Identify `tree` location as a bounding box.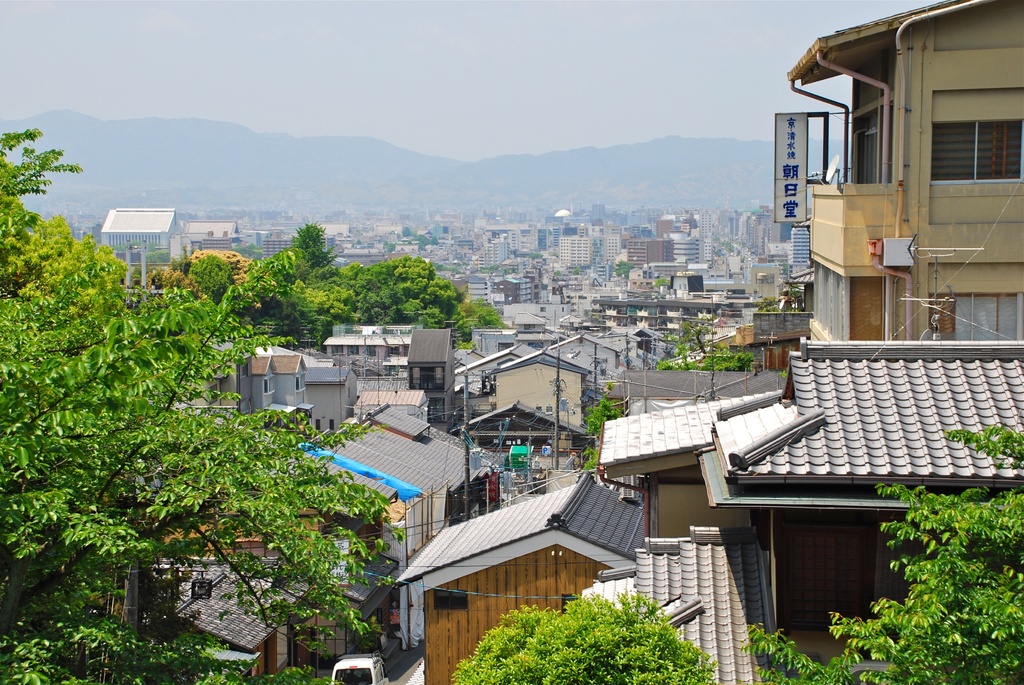
detection(611, 261, 635, 280).
